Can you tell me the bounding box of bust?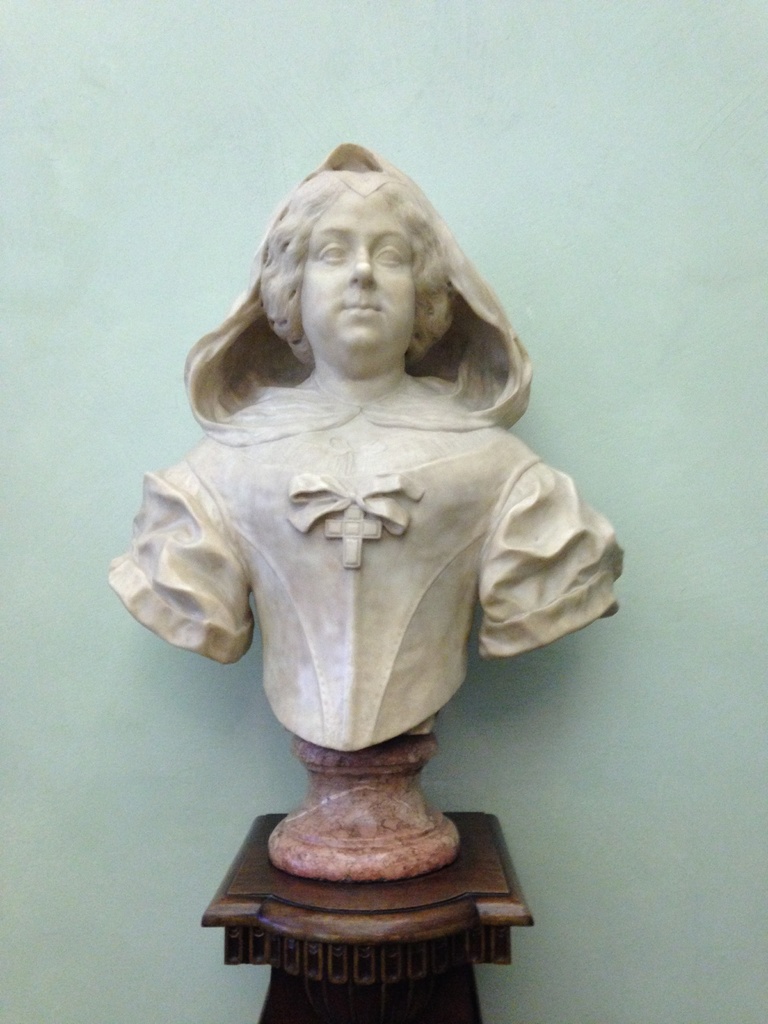
<box>95,136,620,758</box>.
